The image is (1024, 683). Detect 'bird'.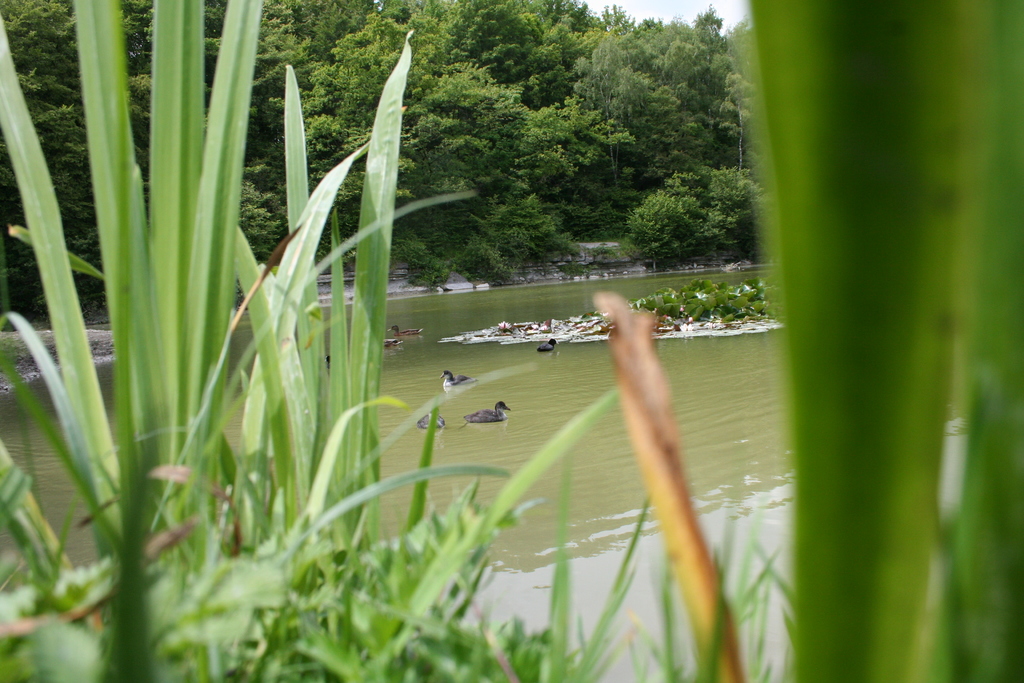
Detection: 383:320:421:337.
